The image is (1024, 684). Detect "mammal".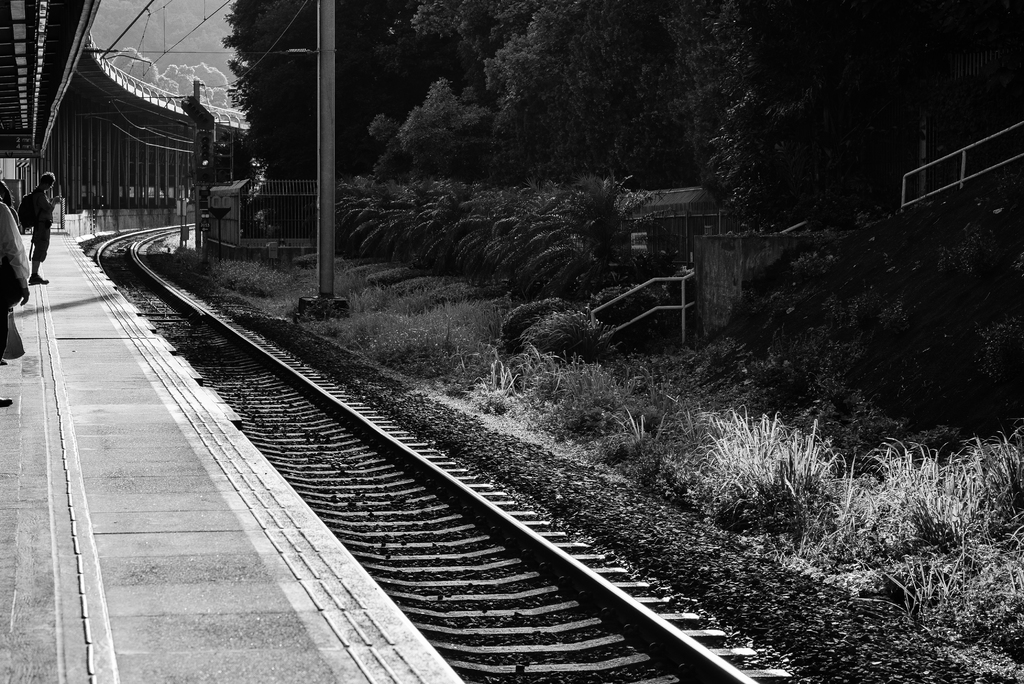
Detection: bbox(23, 170, 59, 285).
